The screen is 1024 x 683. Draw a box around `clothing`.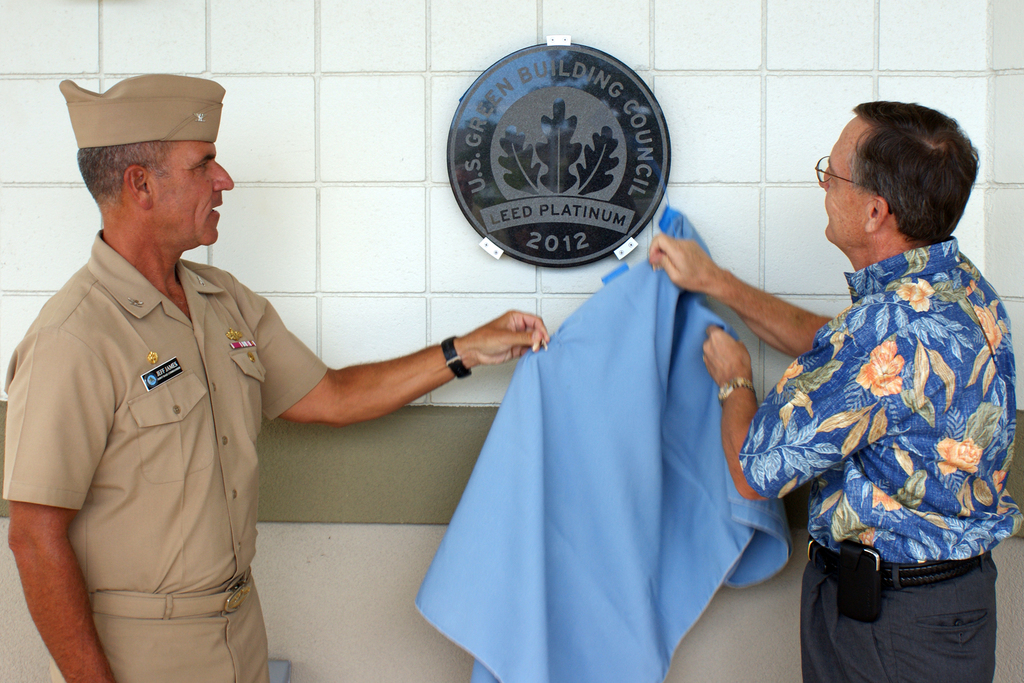
pyautogui.locateOnScreen(411, 216, 806, 674).
